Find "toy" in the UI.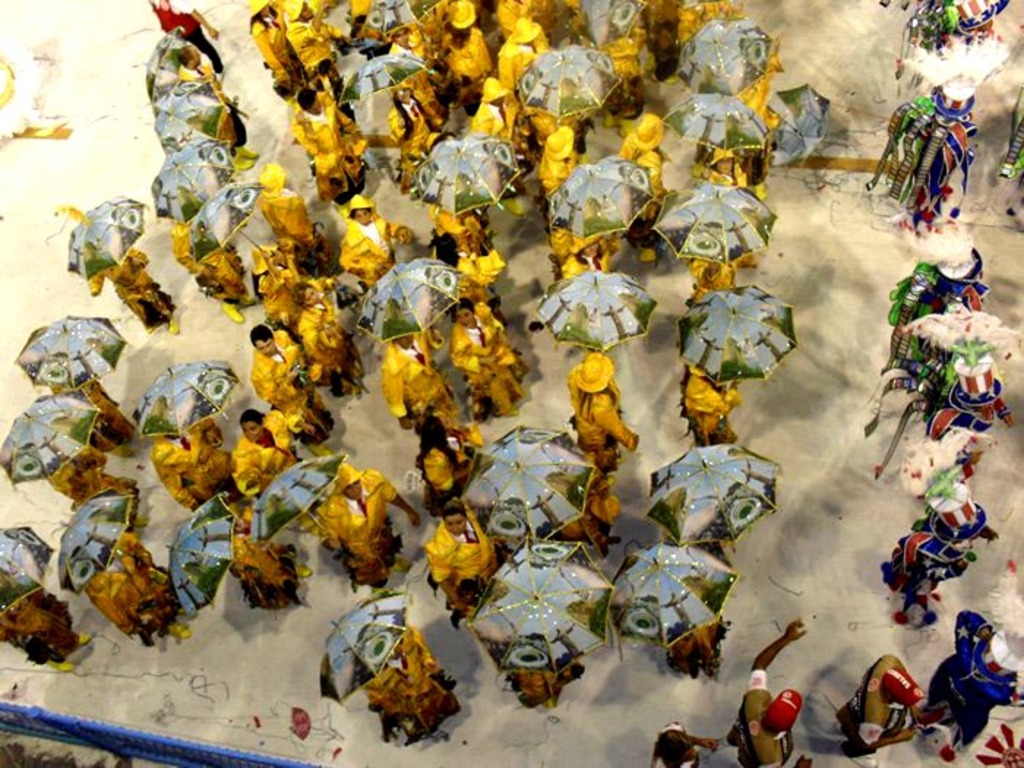
UI element at Rect(873, 34, 990, 262).
